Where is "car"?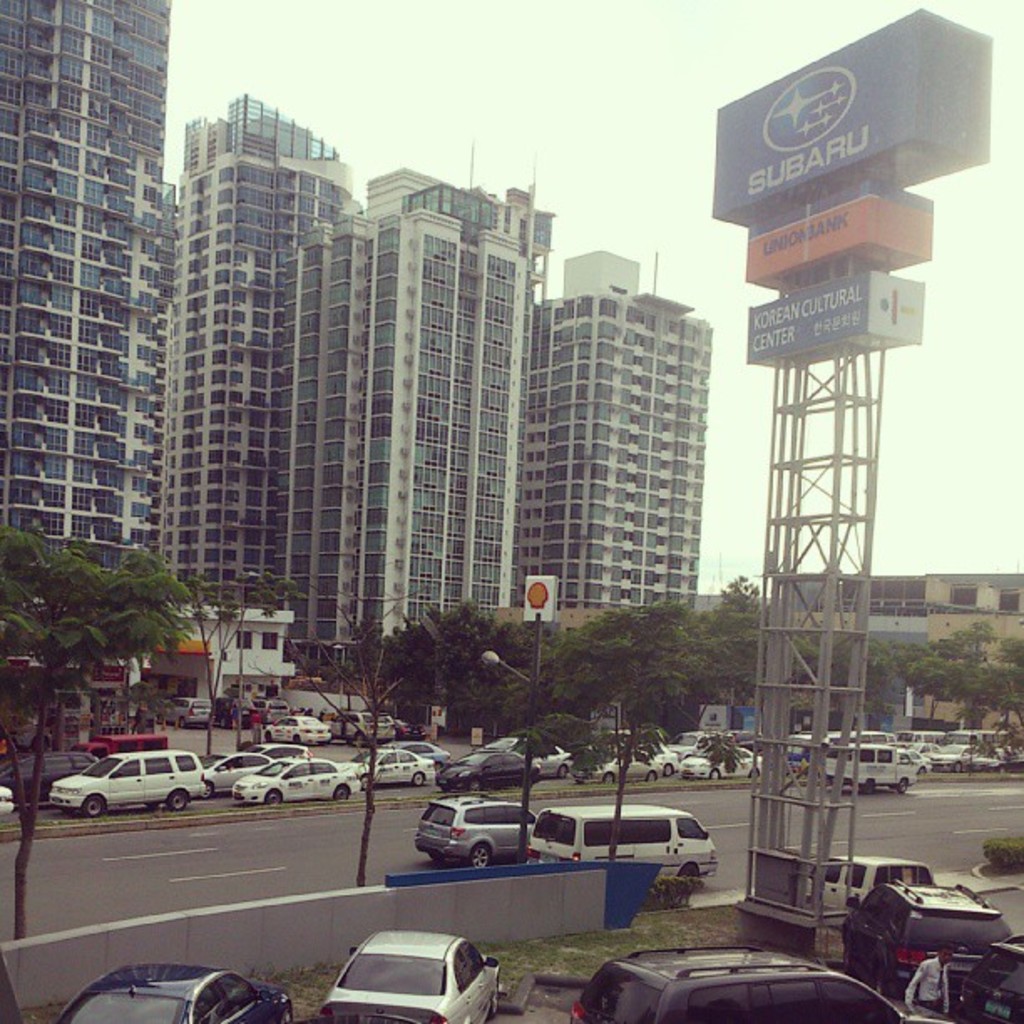
[left=410, top=783, right=539, bottom=867].
